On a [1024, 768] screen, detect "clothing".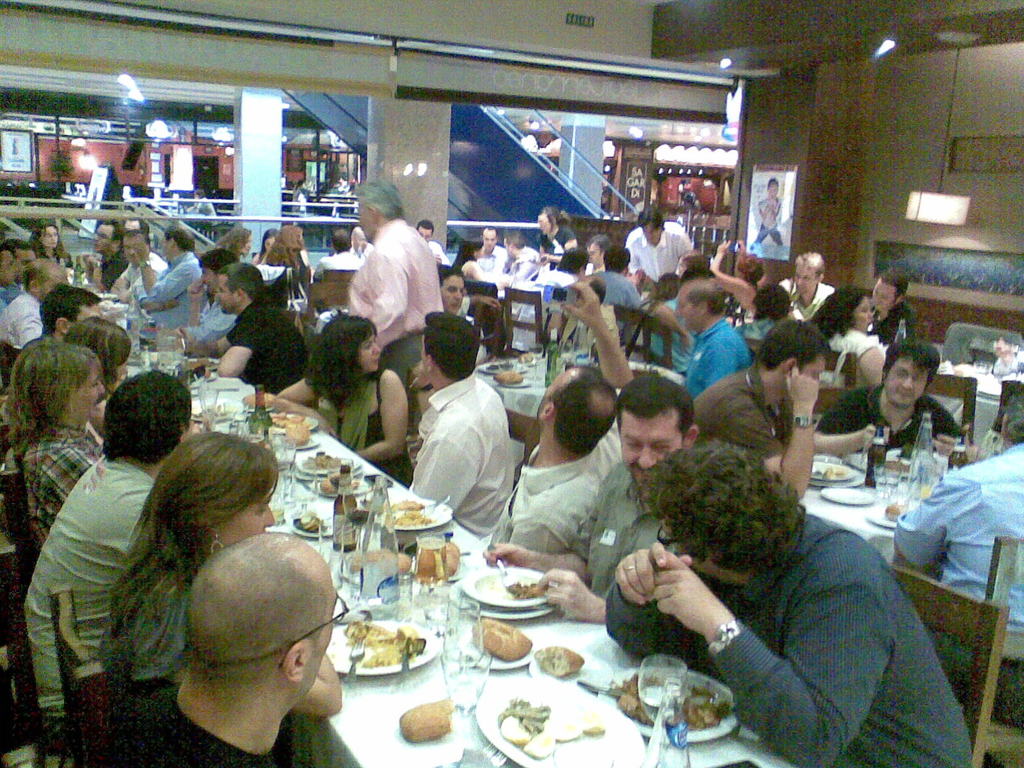
(left=191, top=198, right=218, bottom=220).
